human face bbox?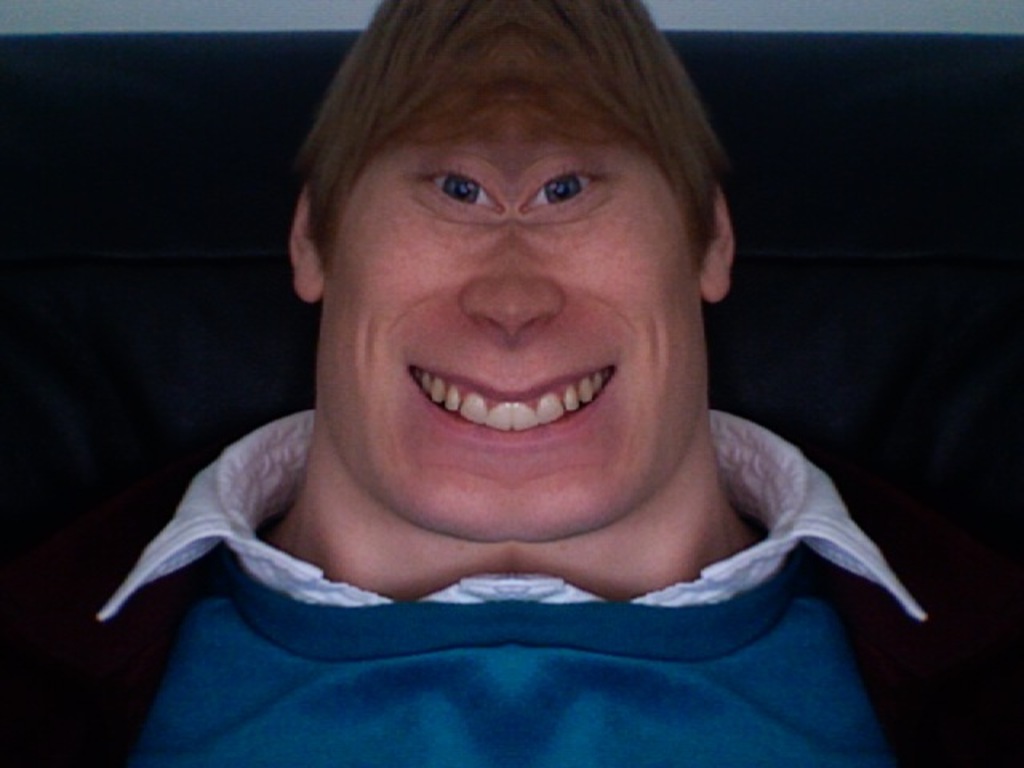
bbox(283, 40, 739, 539)
